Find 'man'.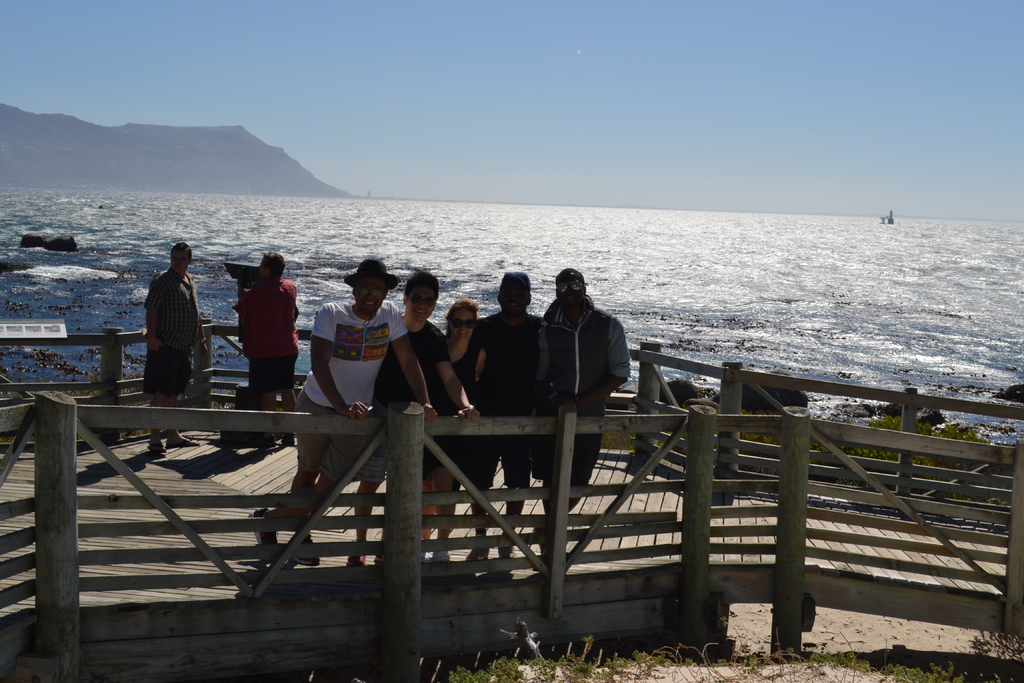
region(465, 262, 548, 571).
